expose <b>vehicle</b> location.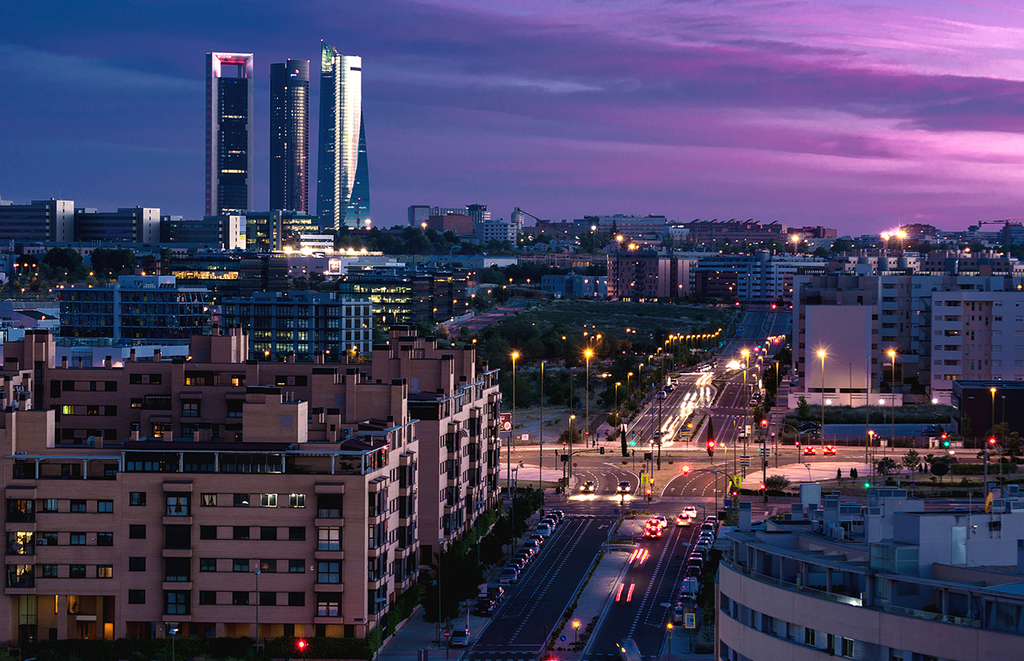
Exposed at Rect(676, 512, 691, 531).
